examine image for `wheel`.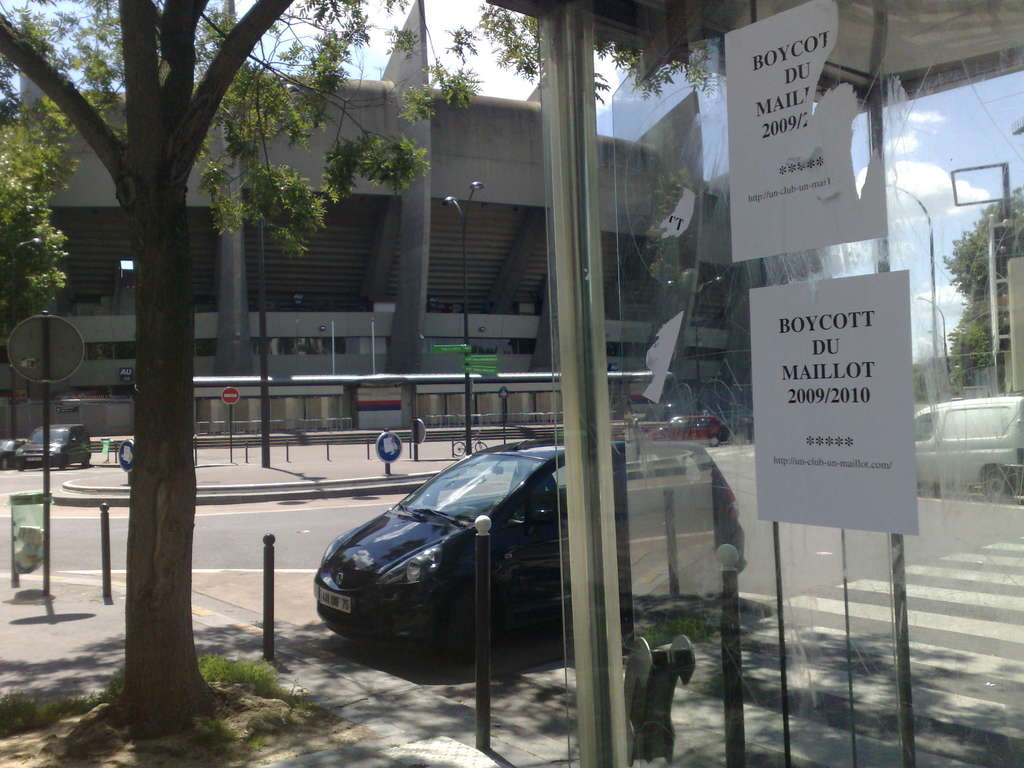
Examination result: BBox(440, 579, 522, 665).
